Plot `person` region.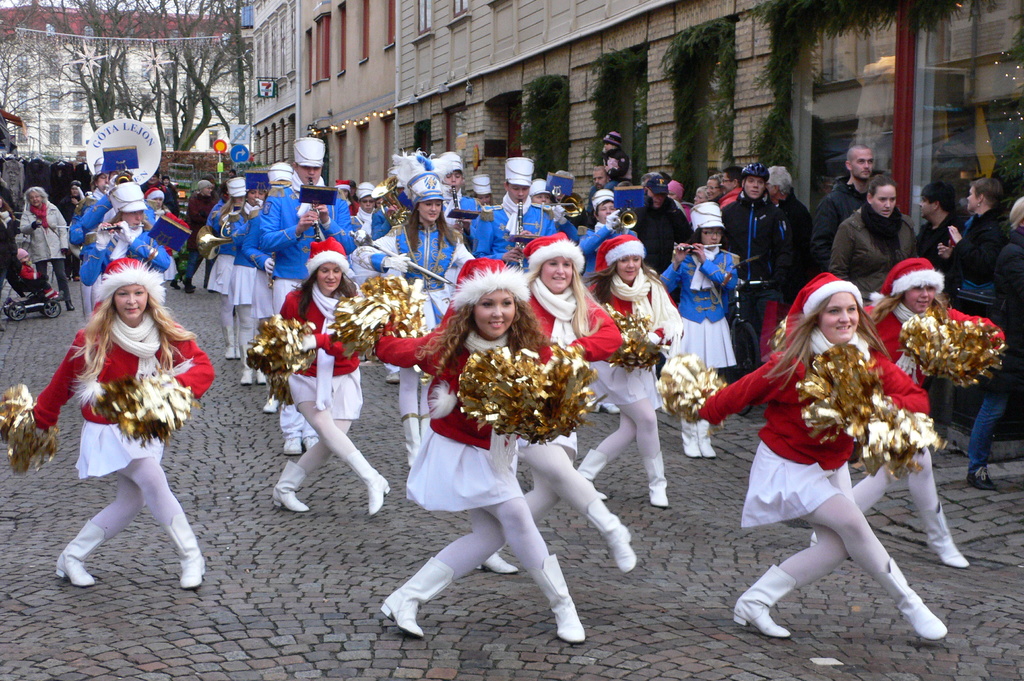
Plotted at detection(259, 242, 388, 512).
